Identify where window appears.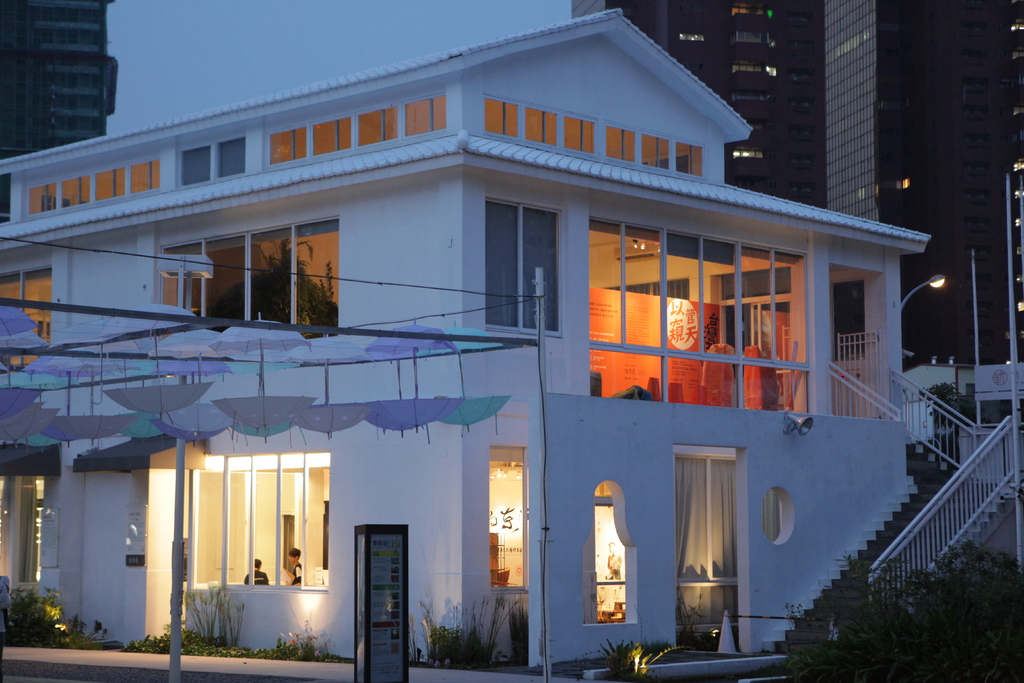
Appears at 0,266,52,372.
